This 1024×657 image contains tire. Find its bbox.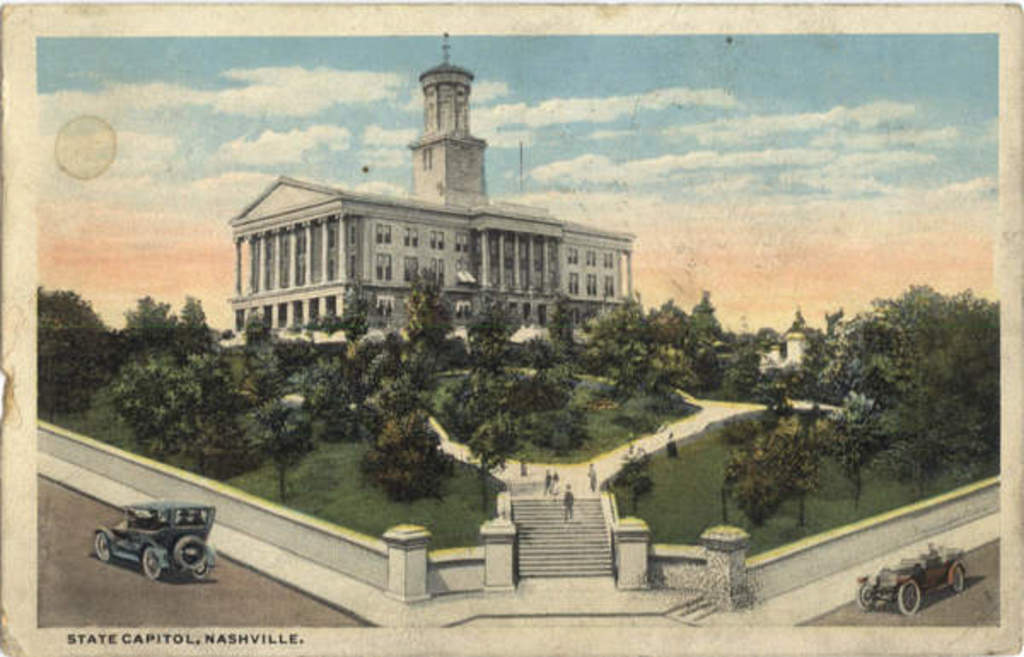
853 584 869 614.
